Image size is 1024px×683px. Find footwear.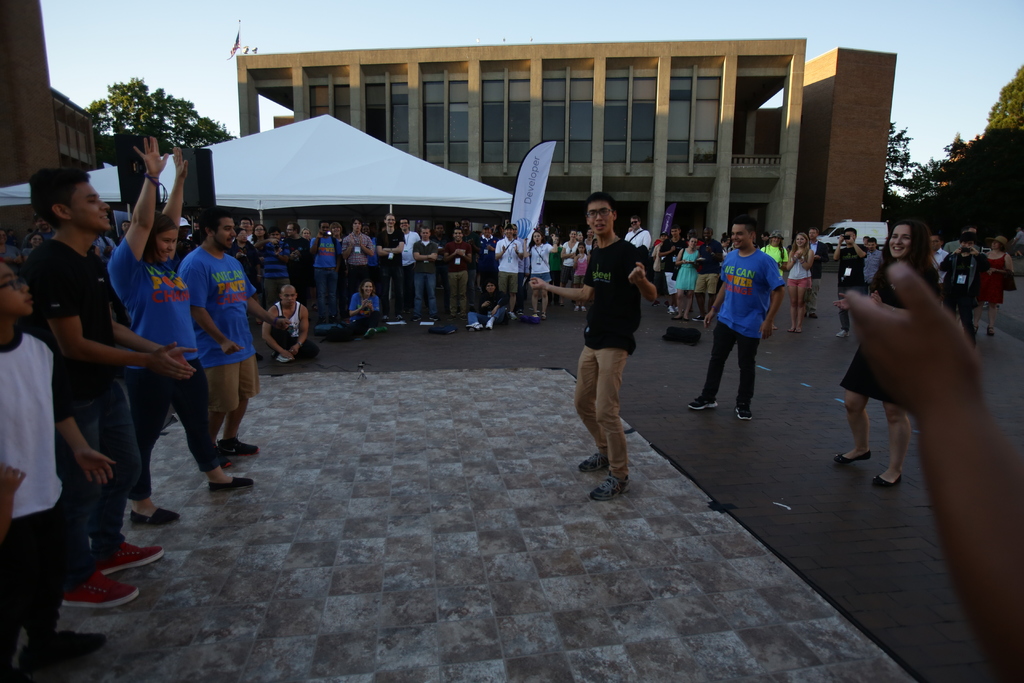
BBox(29, 628, 109, 668).
